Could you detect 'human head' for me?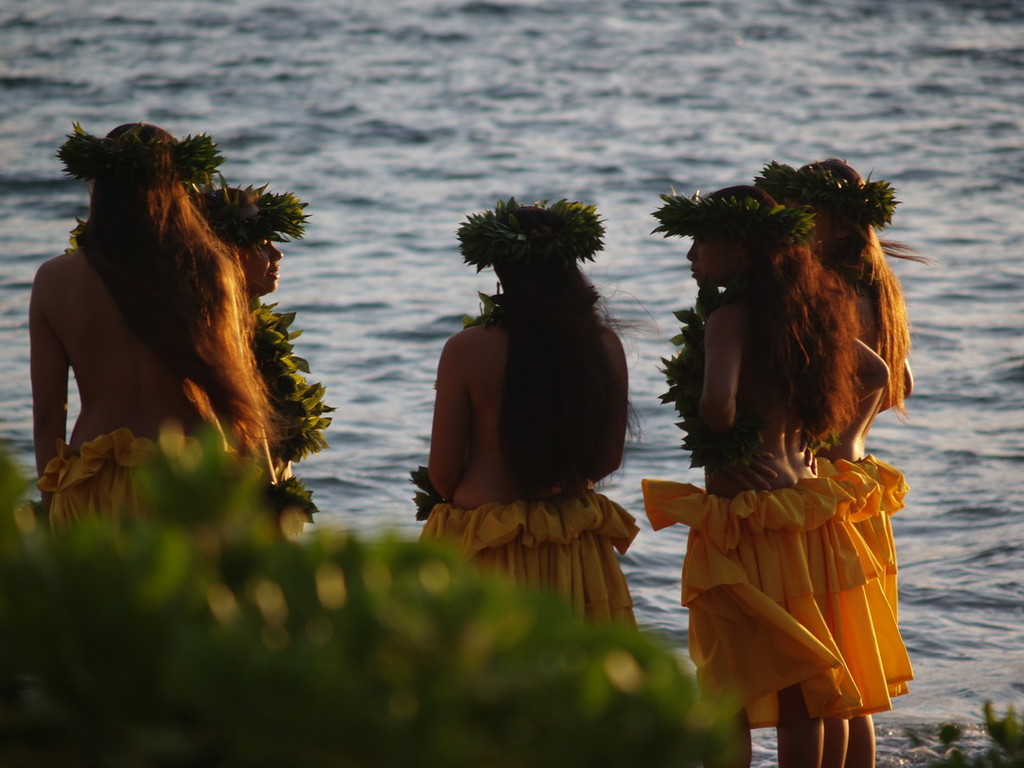
Detection result: crop(456, 196, 605, 306).
